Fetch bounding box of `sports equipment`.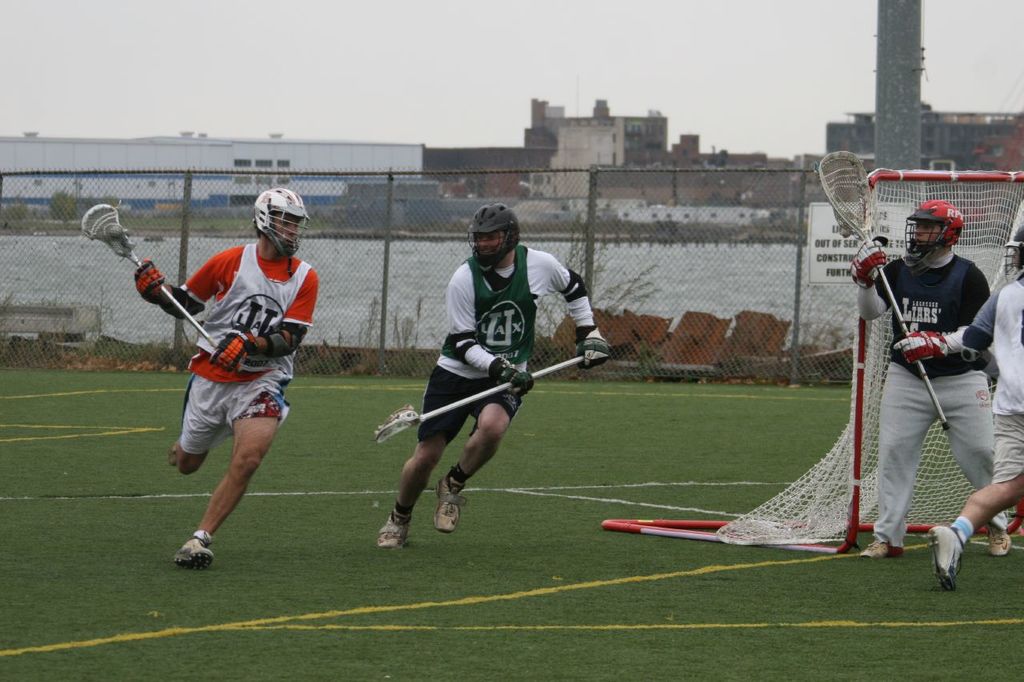
Bbox: (left=262, top=318, right=305, bottom=361).
